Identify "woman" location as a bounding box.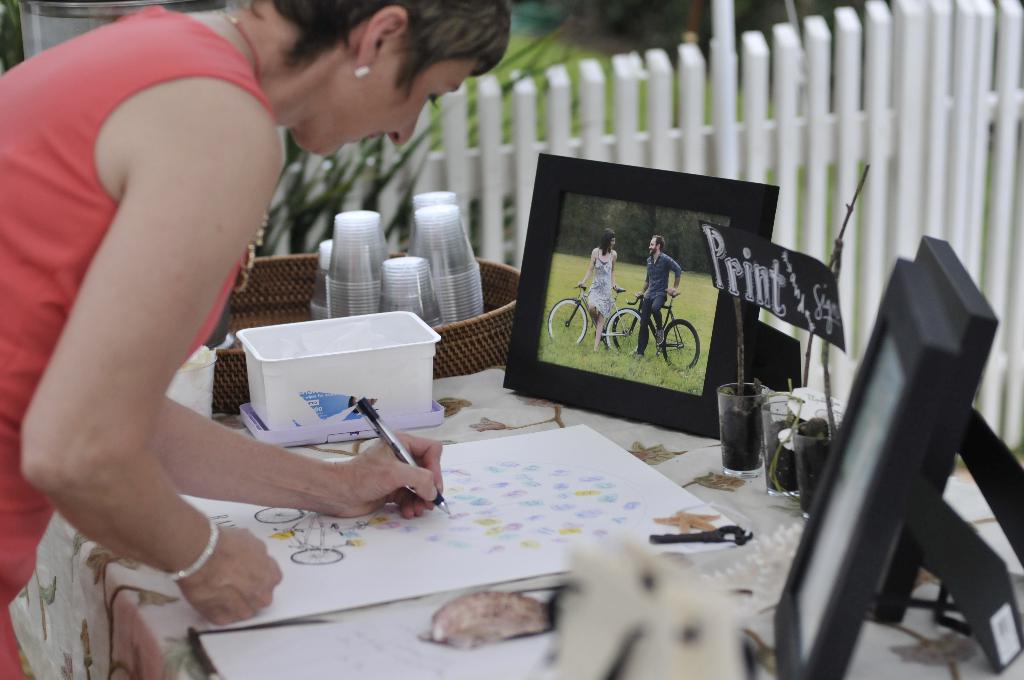
[575,232,619,349].
